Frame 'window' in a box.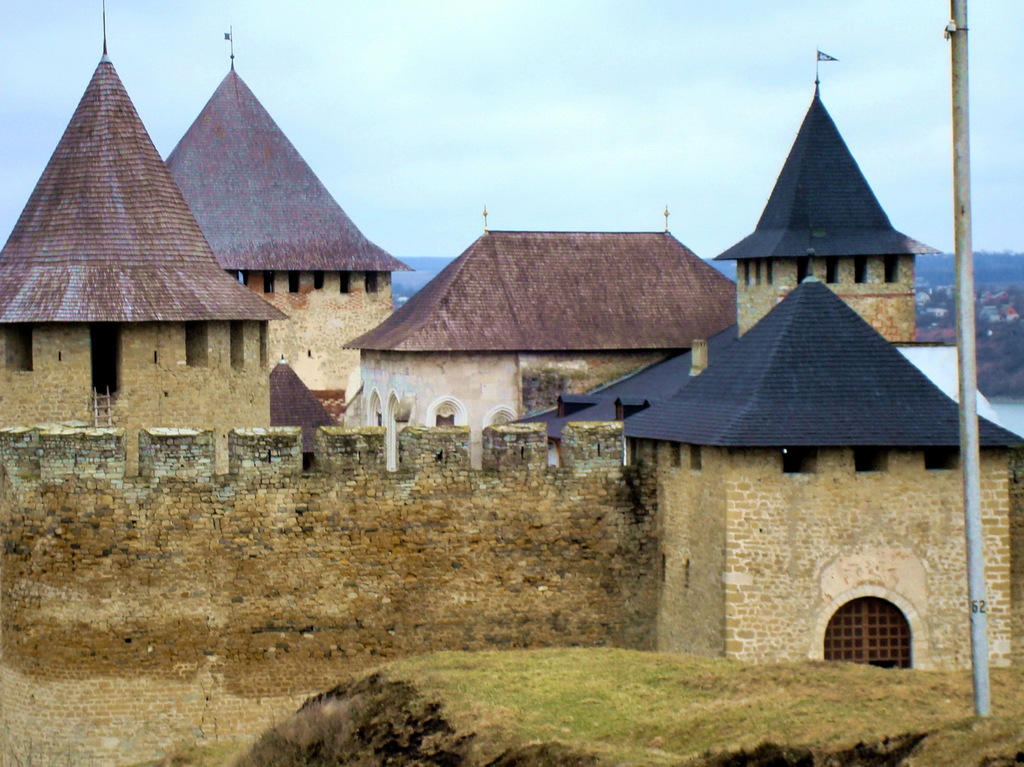
bbox=[883, 255, 902, 284].
